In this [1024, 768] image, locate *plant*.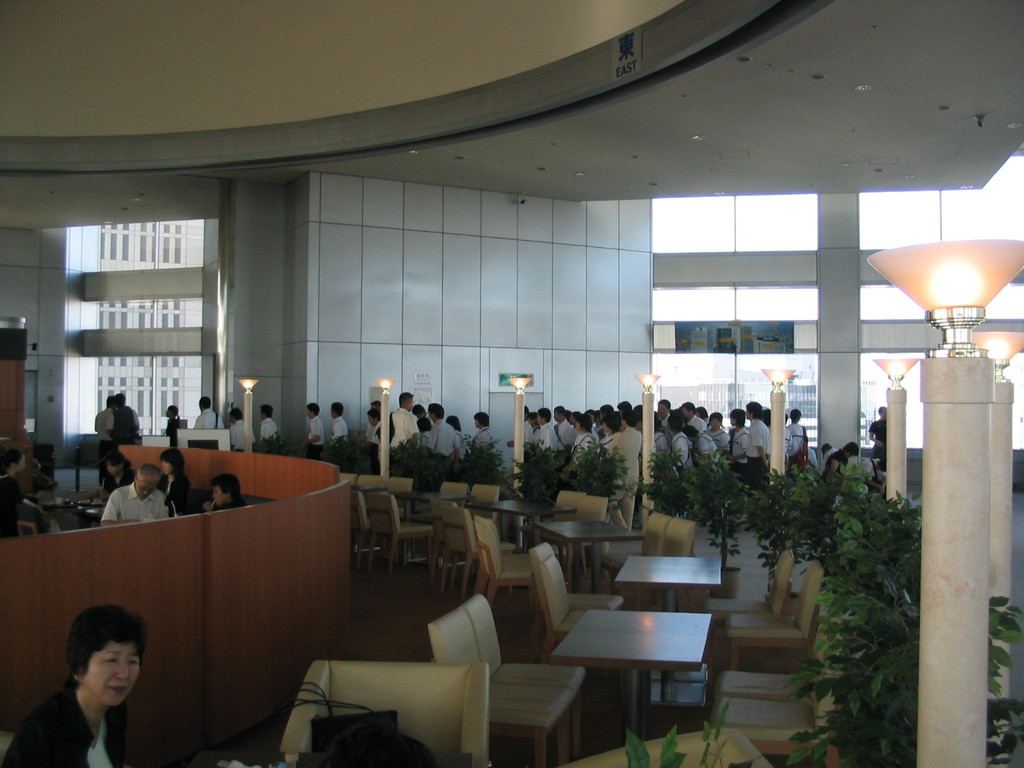
Bounding box: (620,721,697,767).
